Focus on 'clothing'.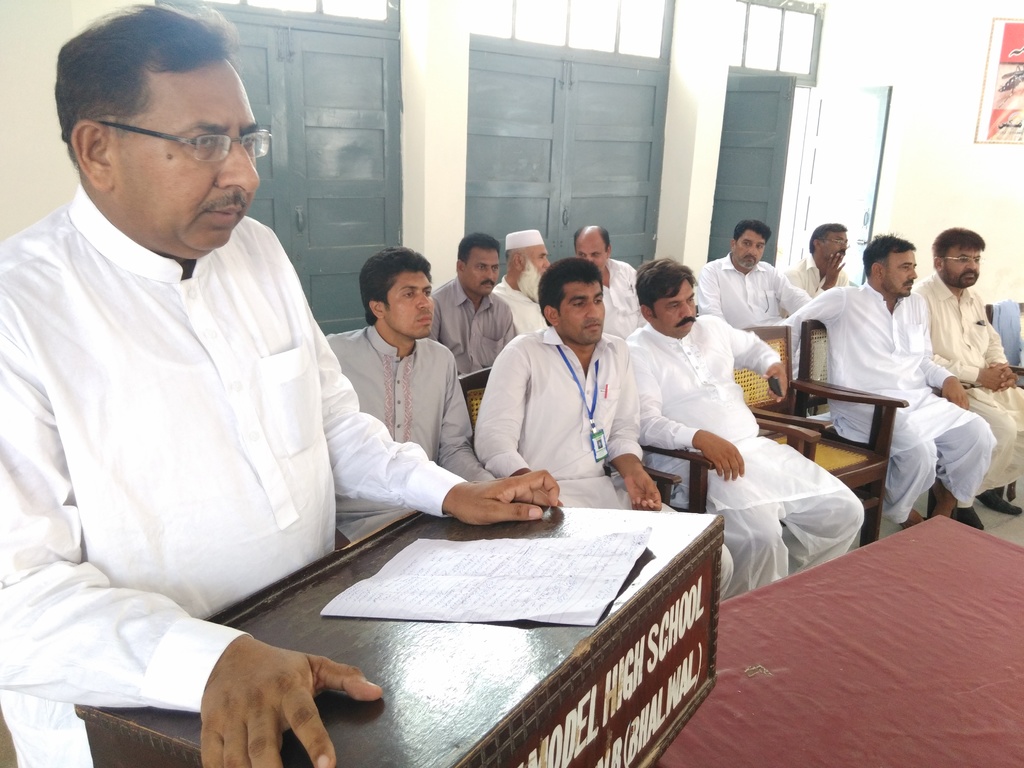
Focused at (694, 254, 812, 328).
